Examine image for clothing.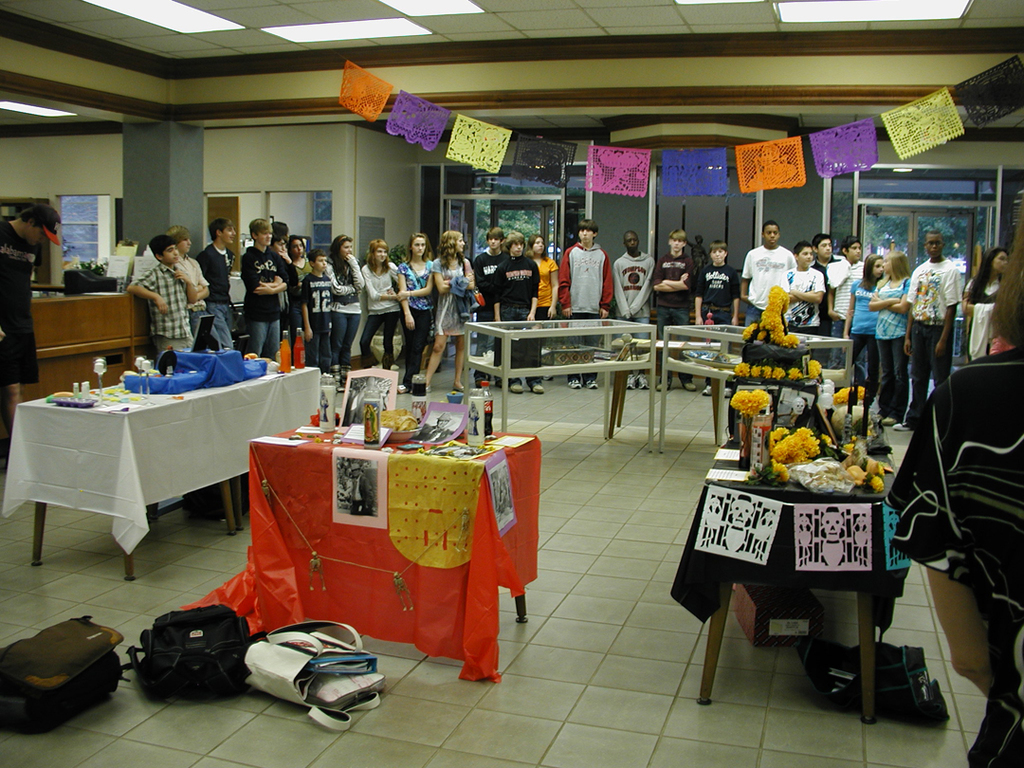
Examination result: 331, 251, 364, 365.
